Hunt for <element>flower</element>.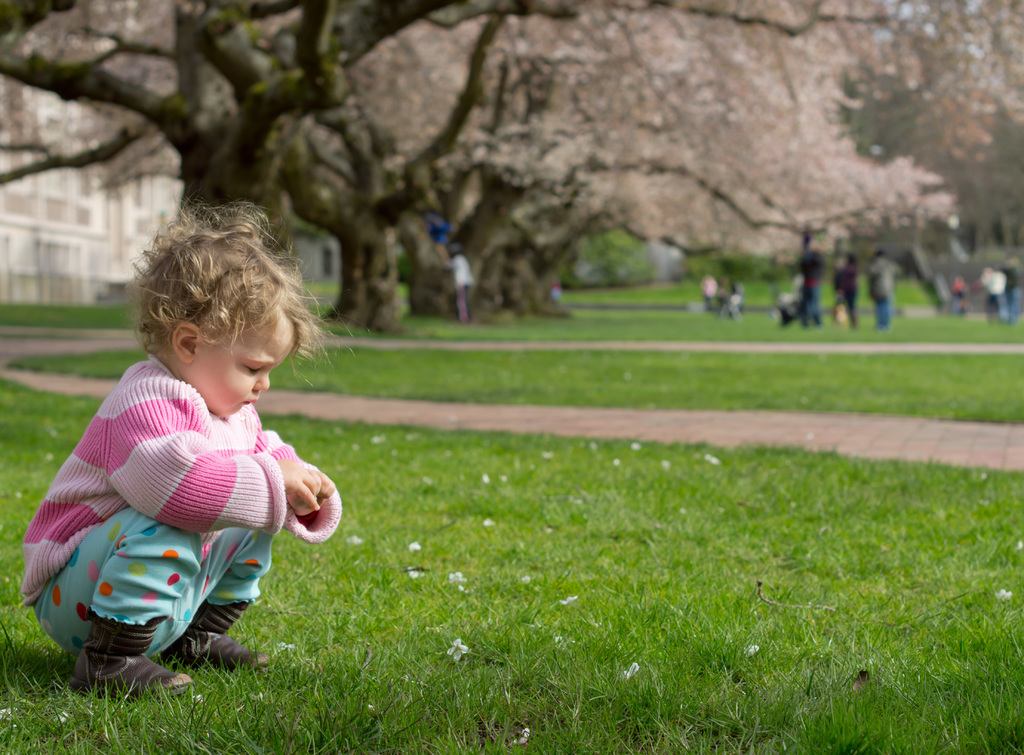
Hunted down at {"left": 559, "top": 597, "right": 578, "bottom": 605}.
